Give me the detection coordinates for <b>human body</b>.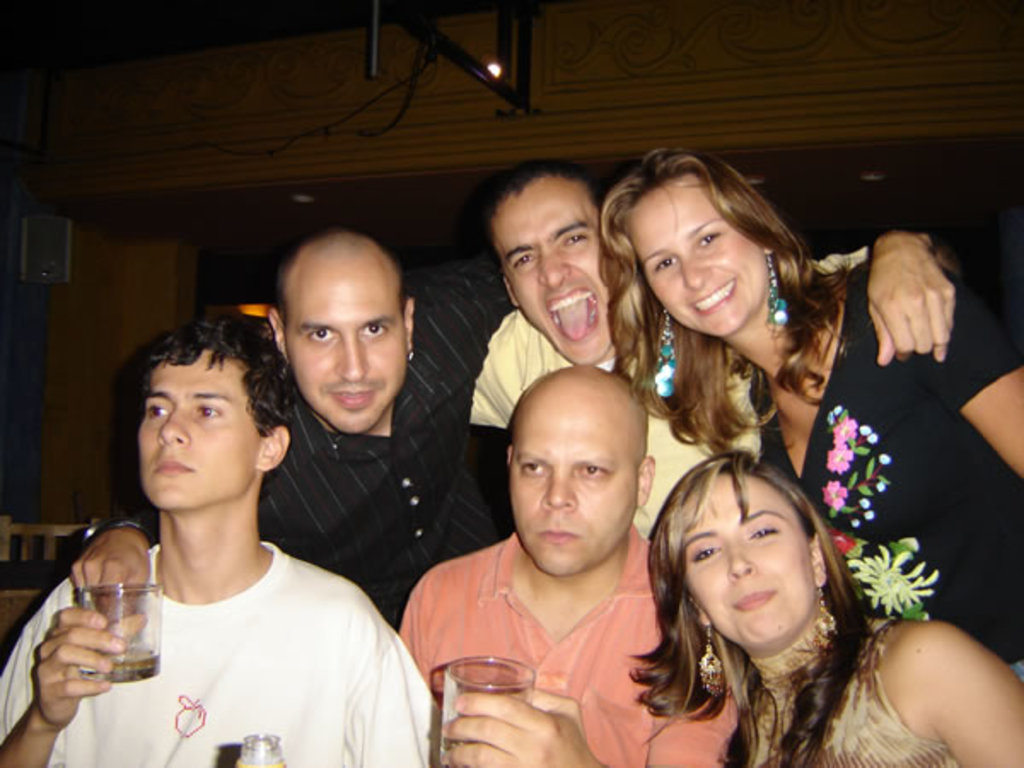
bbox(471, 148, 966, 546).
